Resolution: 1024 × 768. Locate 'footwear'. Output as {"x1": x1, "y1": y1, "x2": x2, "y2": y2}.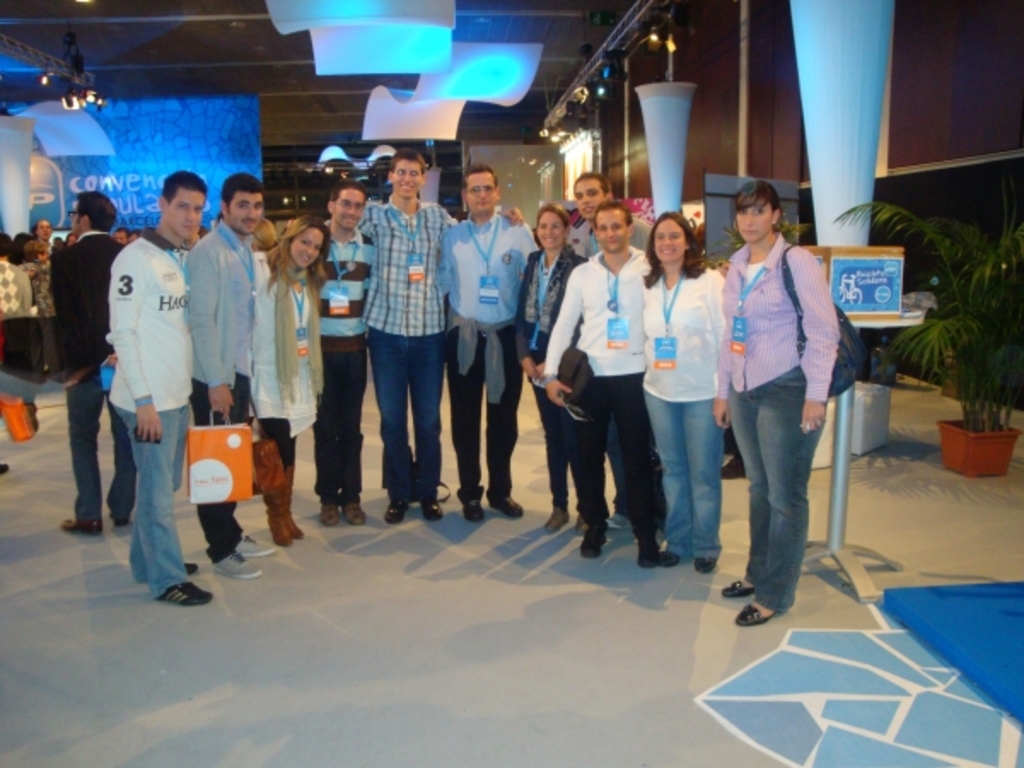
{"x1": 186, "y1": 561, "x2": 196, "y2": 573}.
